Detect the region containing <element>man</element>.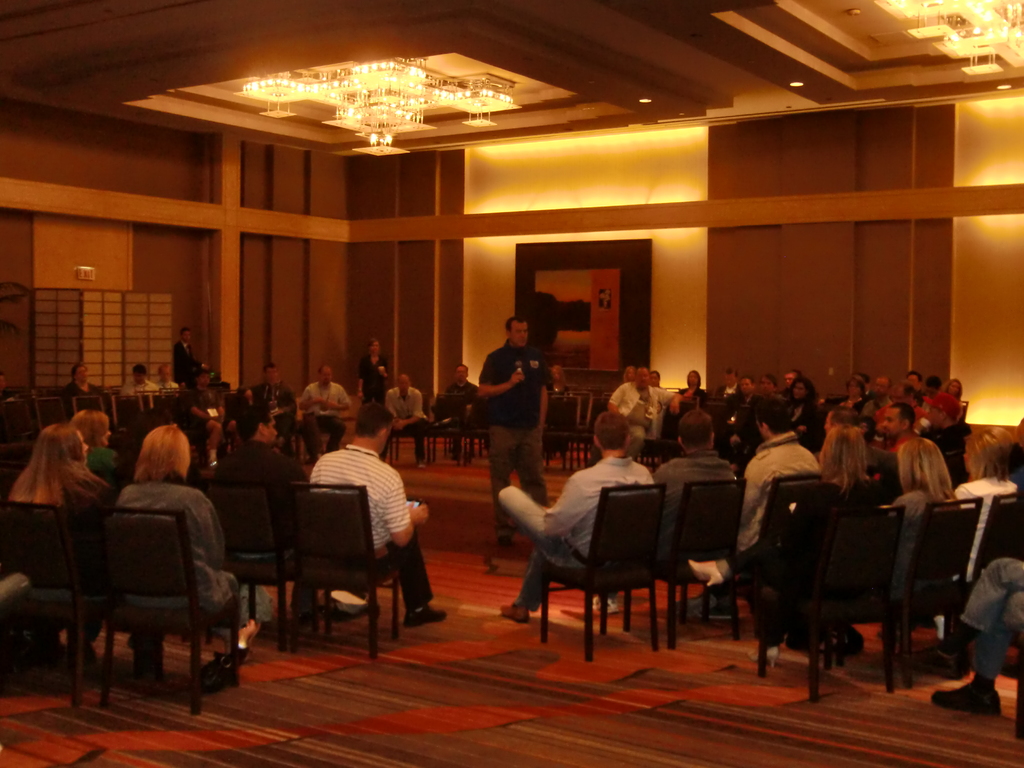
297,364,350,460.
